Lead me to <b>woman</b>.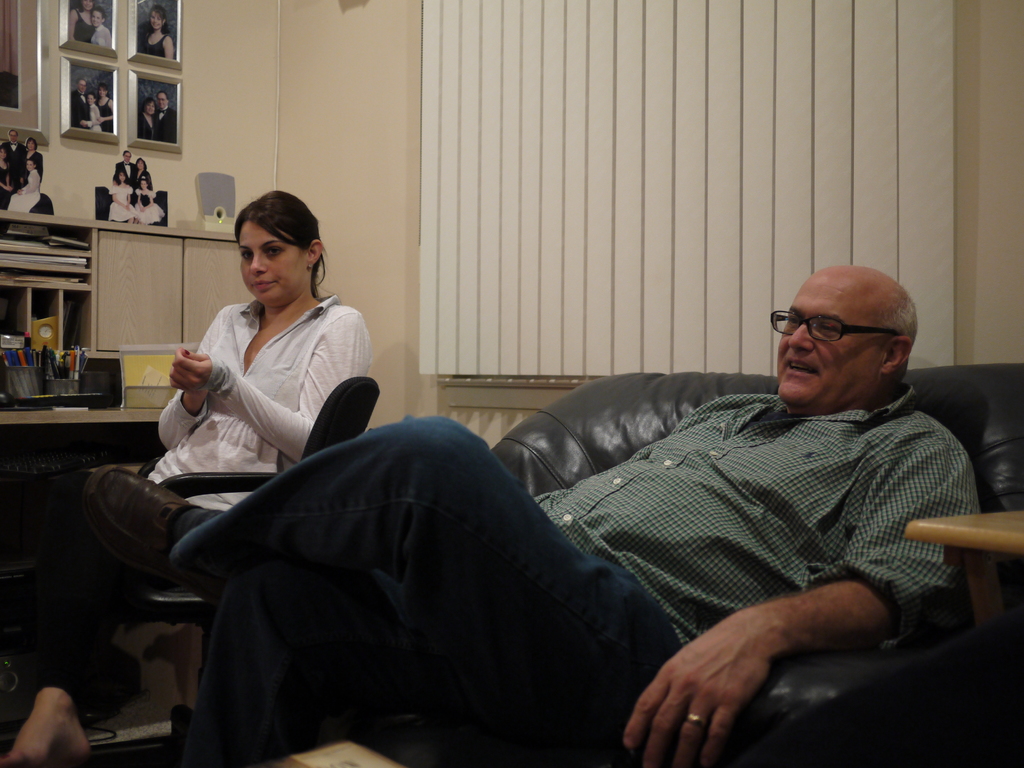
Lead to (136,4,174,56).
